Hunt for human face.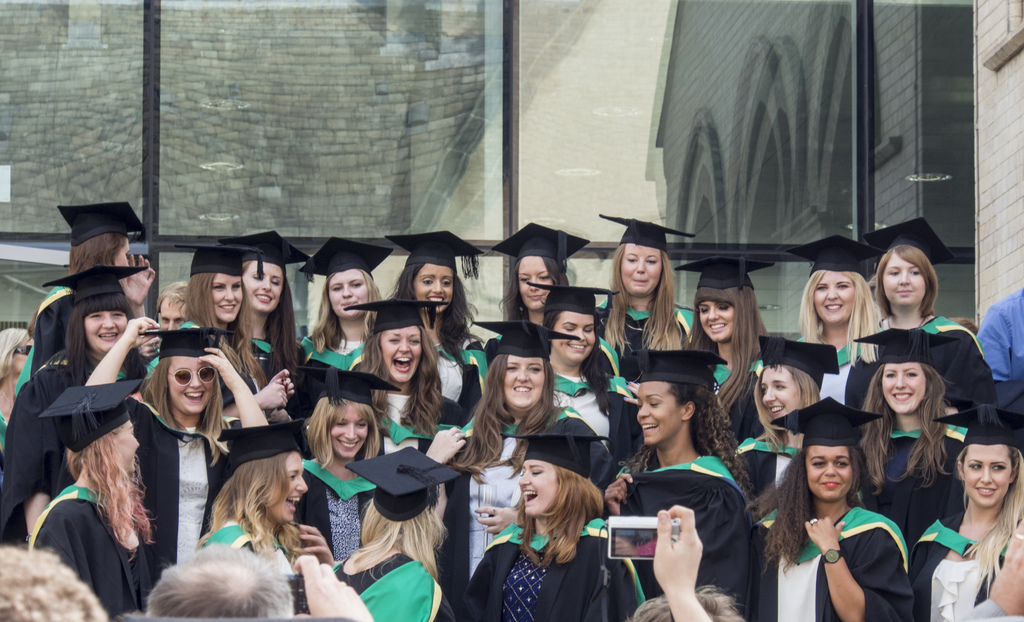
Hunted down at (left=328, top=270, right=371, bottom=320).
